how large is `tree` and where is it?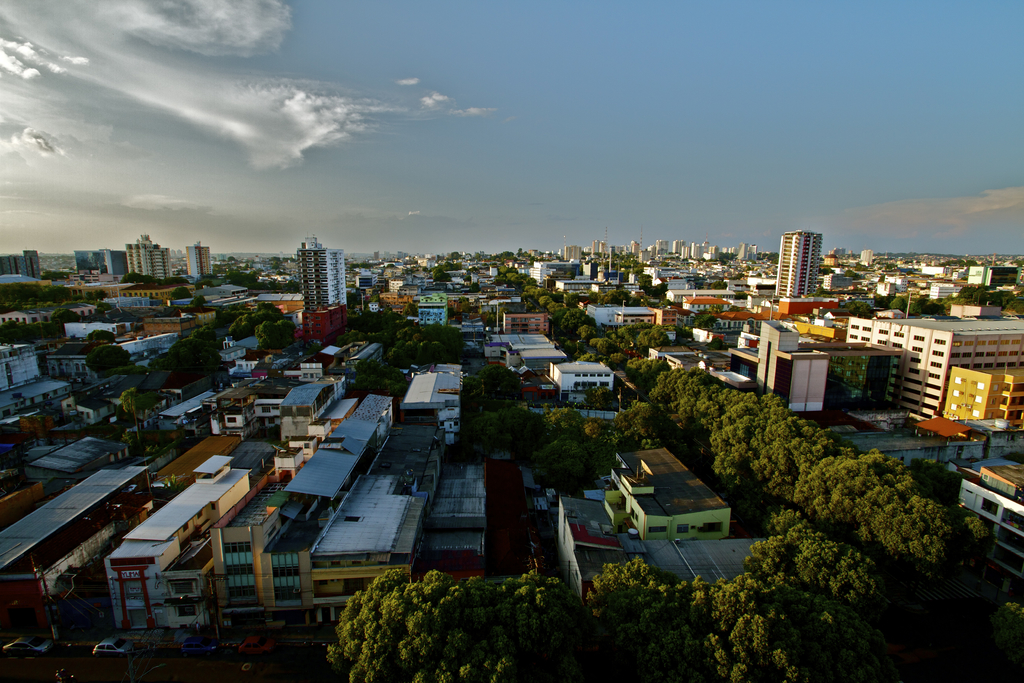
Bounding box: [646,279,669,300].
